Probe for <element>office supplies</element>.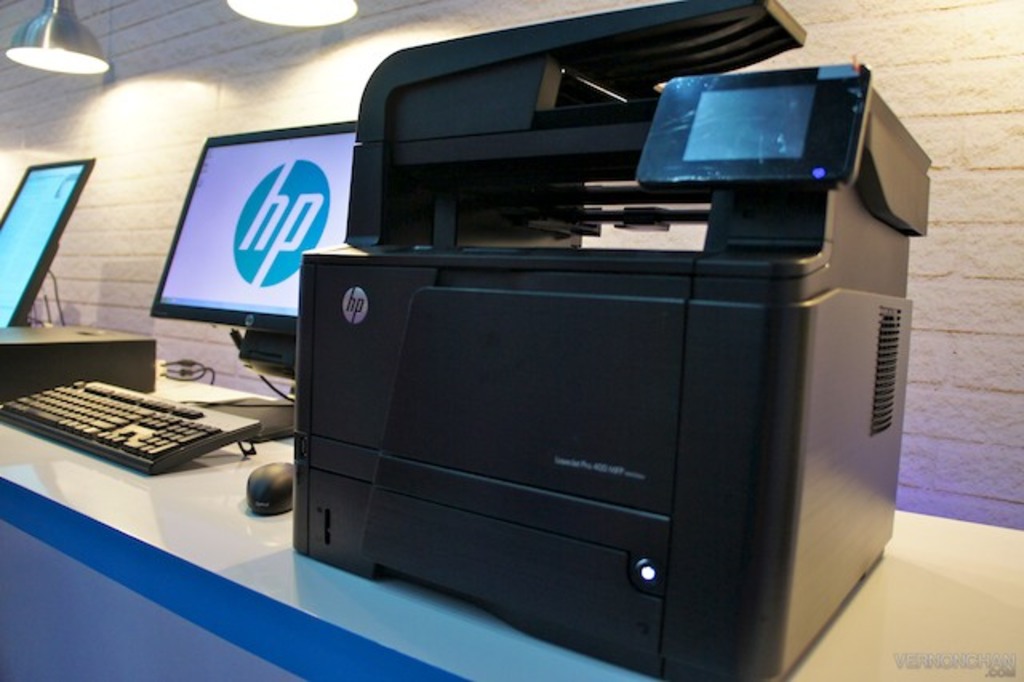
Probe result: pyautogui.locateOnScreen(0, 375, 254, 482).
